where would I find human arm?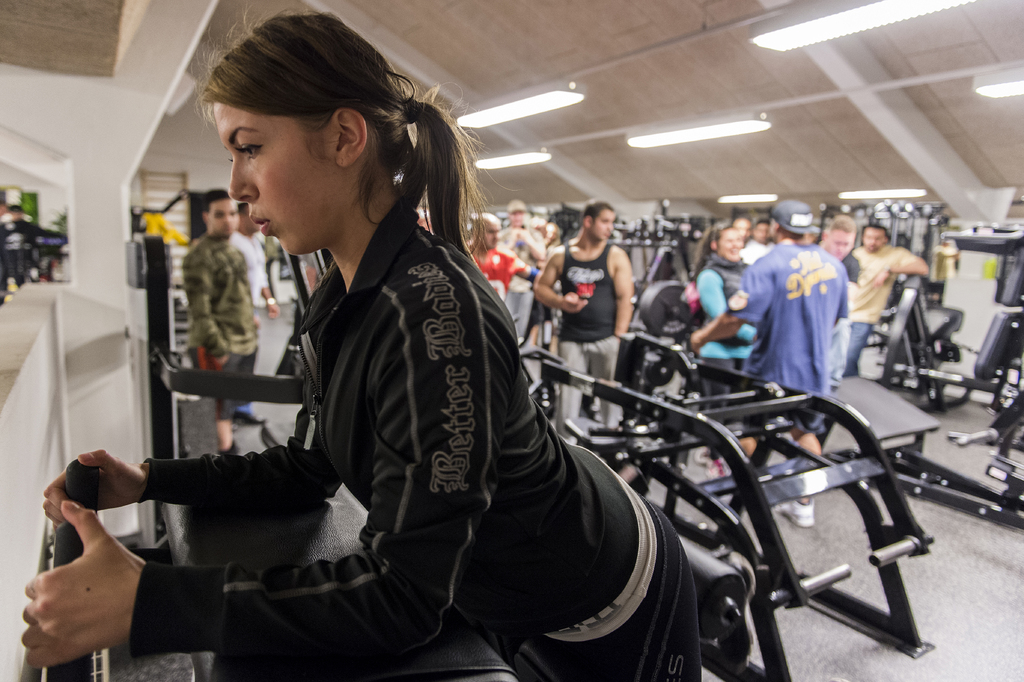
At bbox(257, 249, 279, 318).
